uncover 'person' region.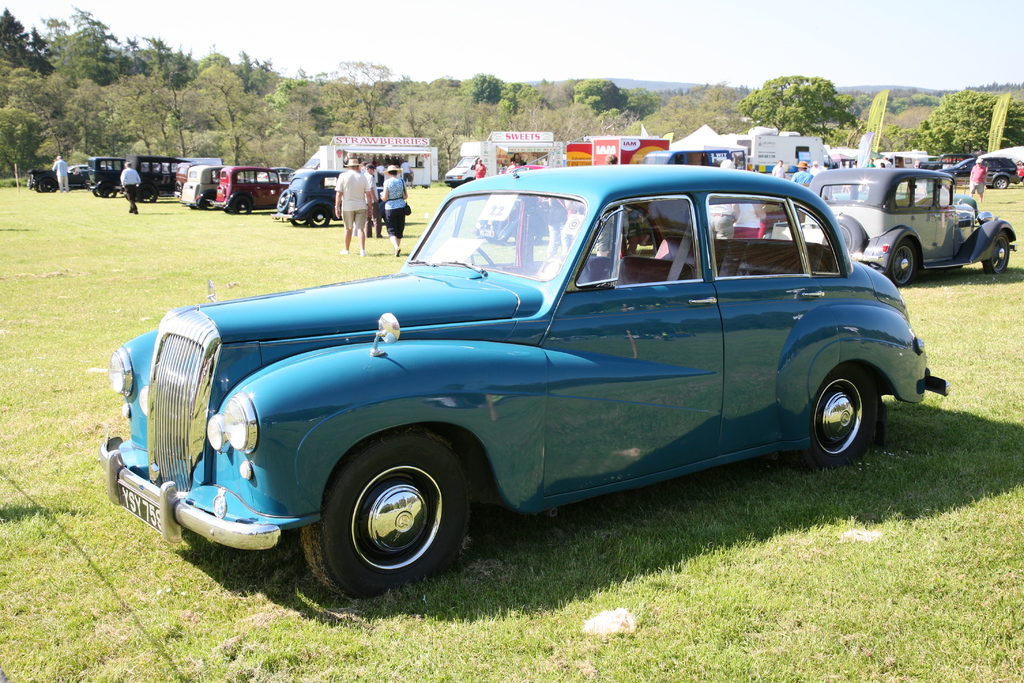
Uncovered: (x1=595, y1=202, x2=630, y2=261).
